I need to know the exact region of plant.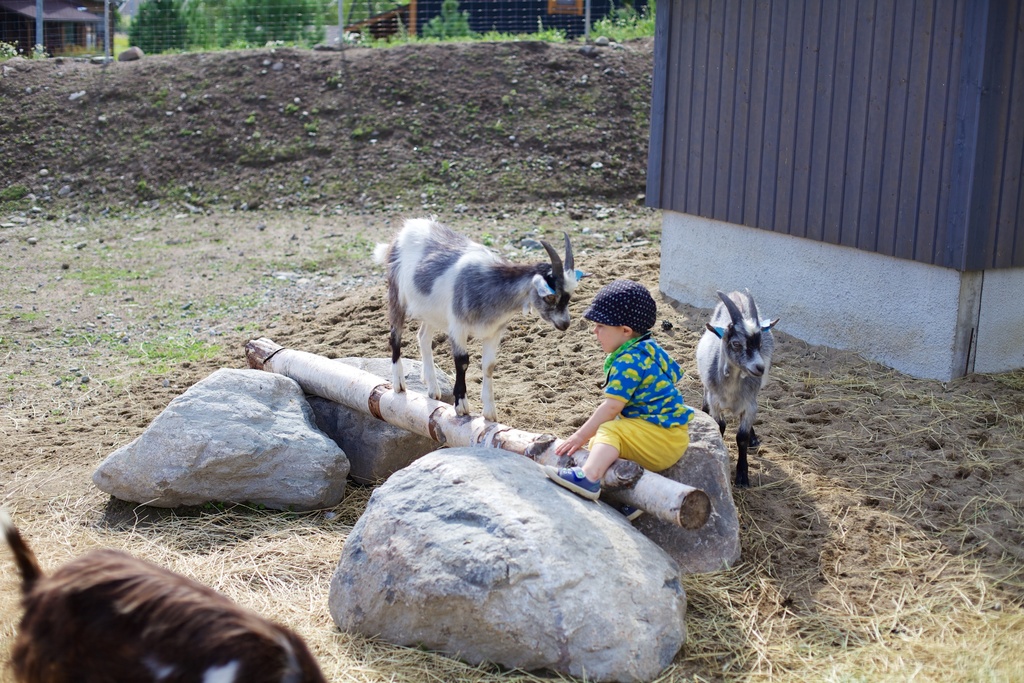
Region: pyautogui.locateOnScreen(24, 42, 49, 60).
